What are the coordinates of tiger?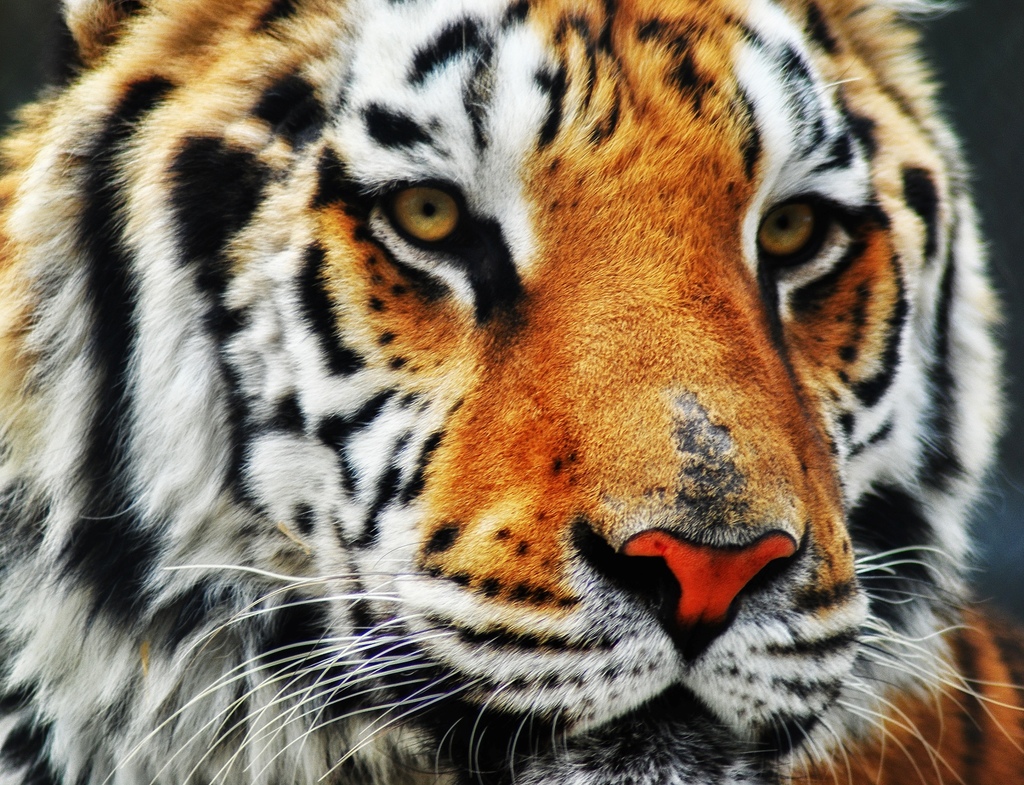
x1=0, y1=0, x2=1023, y2=784.
